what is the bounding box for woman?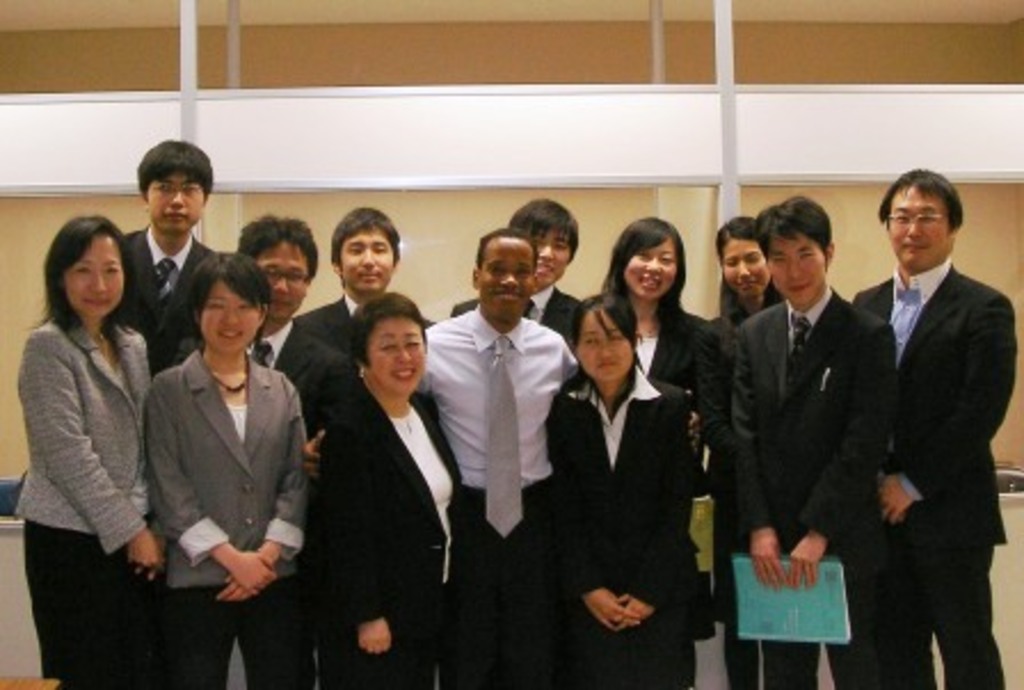
(x1=544, y1=290, x2=715, y2=688).
